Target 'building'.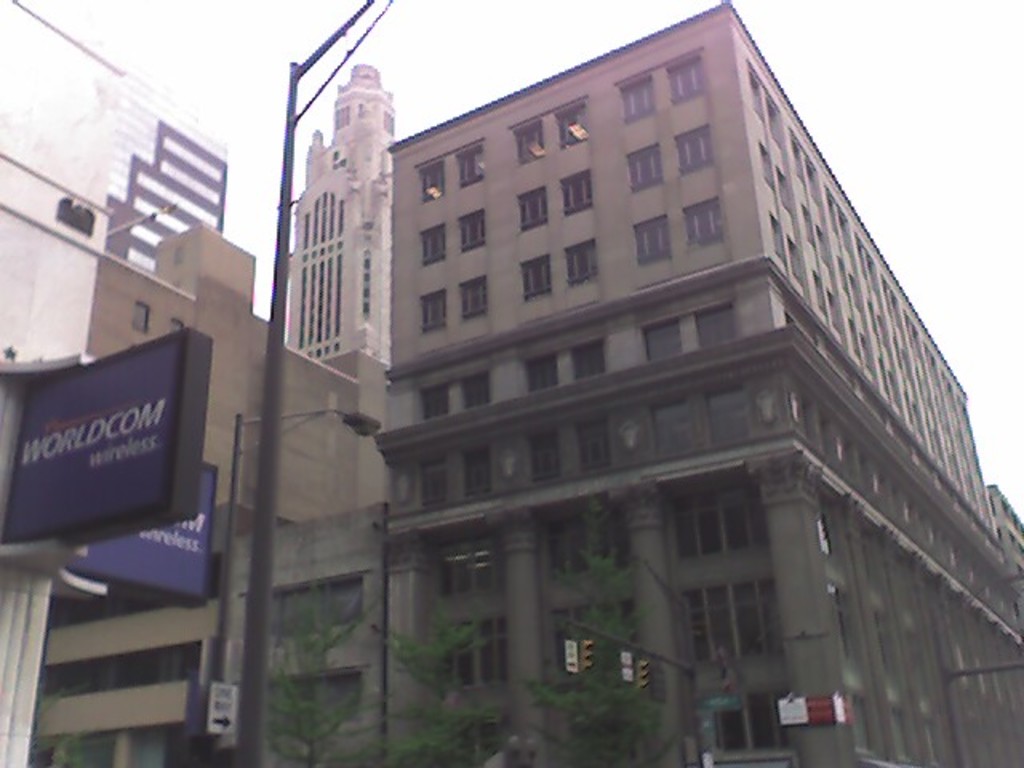
Target region: BBox(283, 61, 398, 358).
